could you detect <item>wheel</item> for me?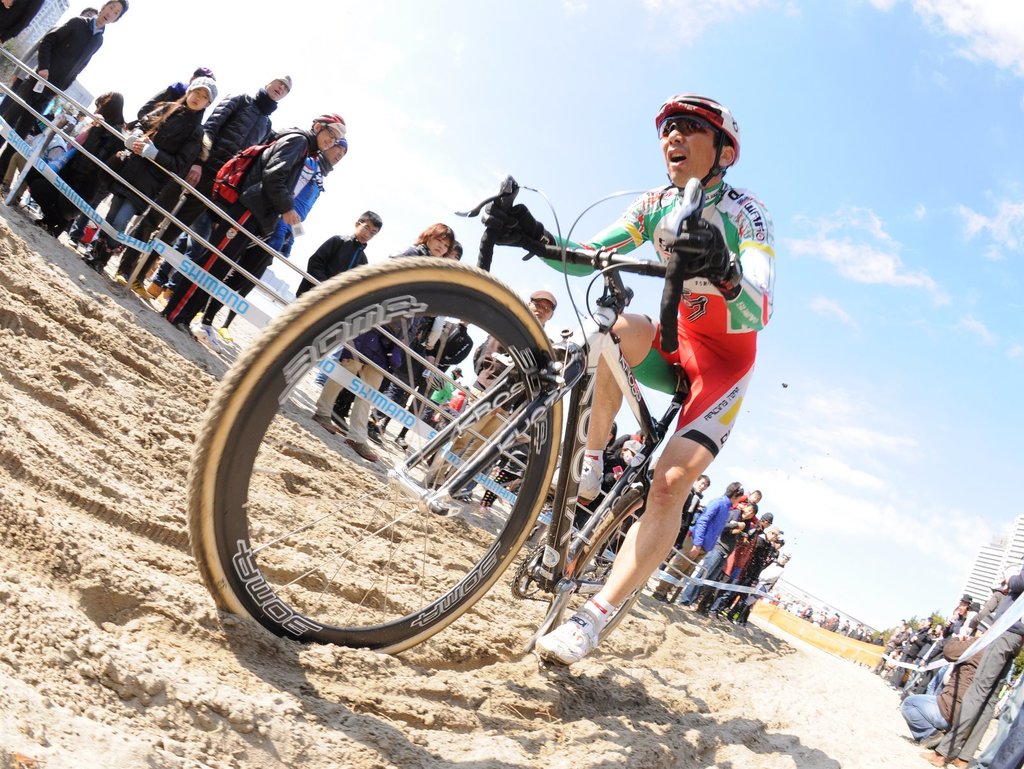
Detection result: x1=187, y1=257, x2=568, y2=656.
